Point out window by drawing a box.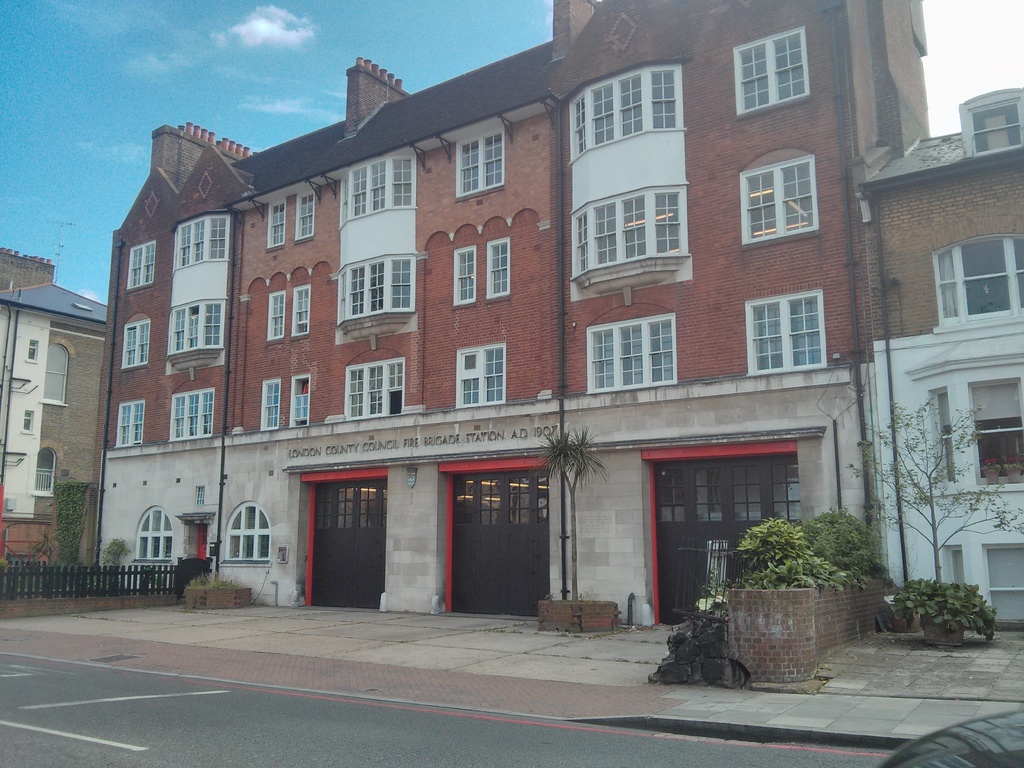
box(22, 410, 33, 434).
